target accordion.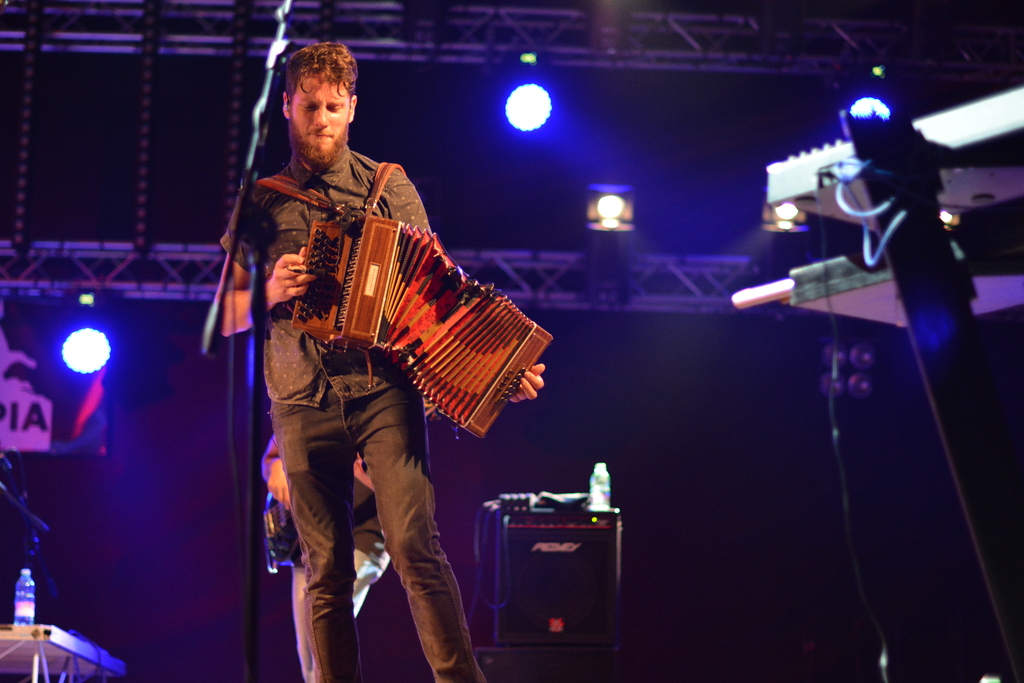
Target region: box(288, 208, 550, 443).
